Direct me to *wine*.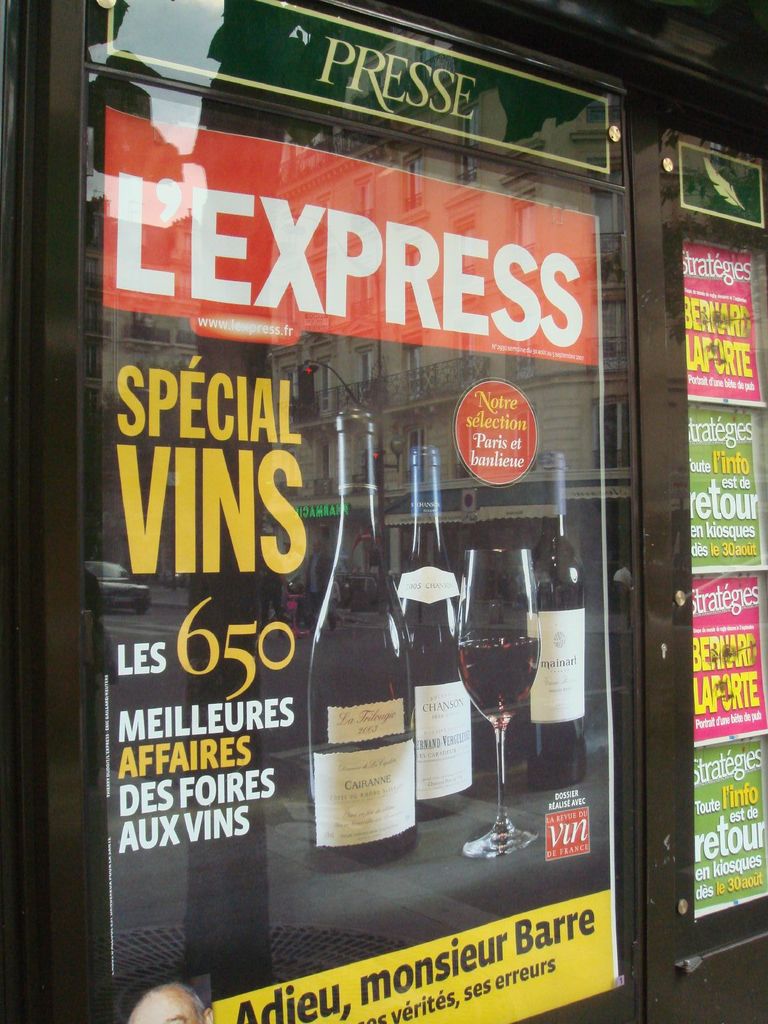
Direction: [x1=454, y1=627, x2=548, y2=729].
